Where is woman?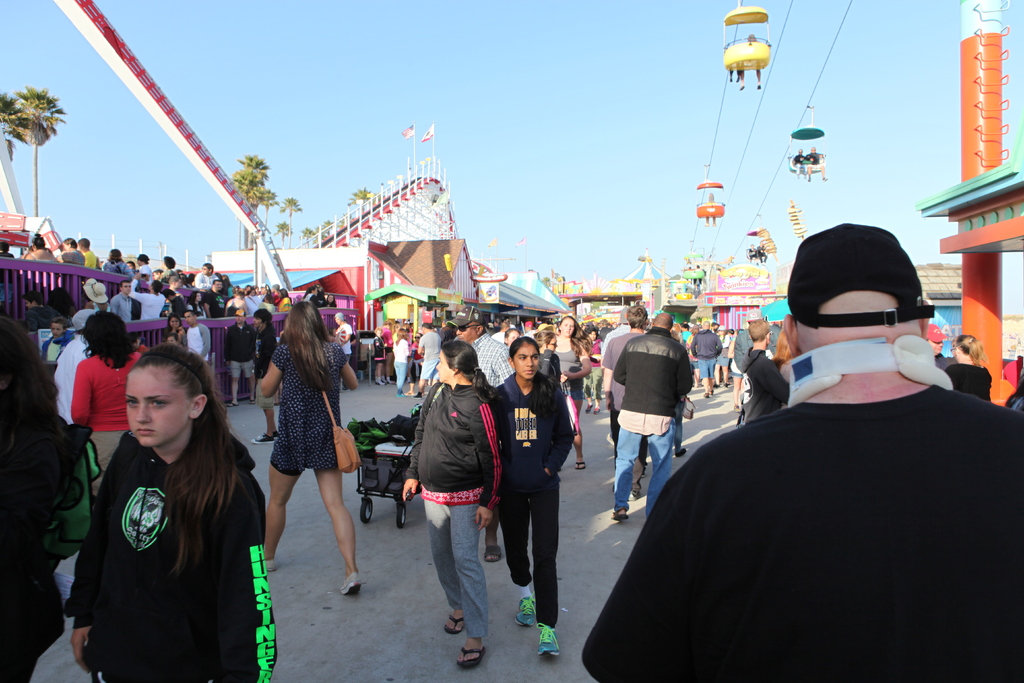
168 313 187 347.
